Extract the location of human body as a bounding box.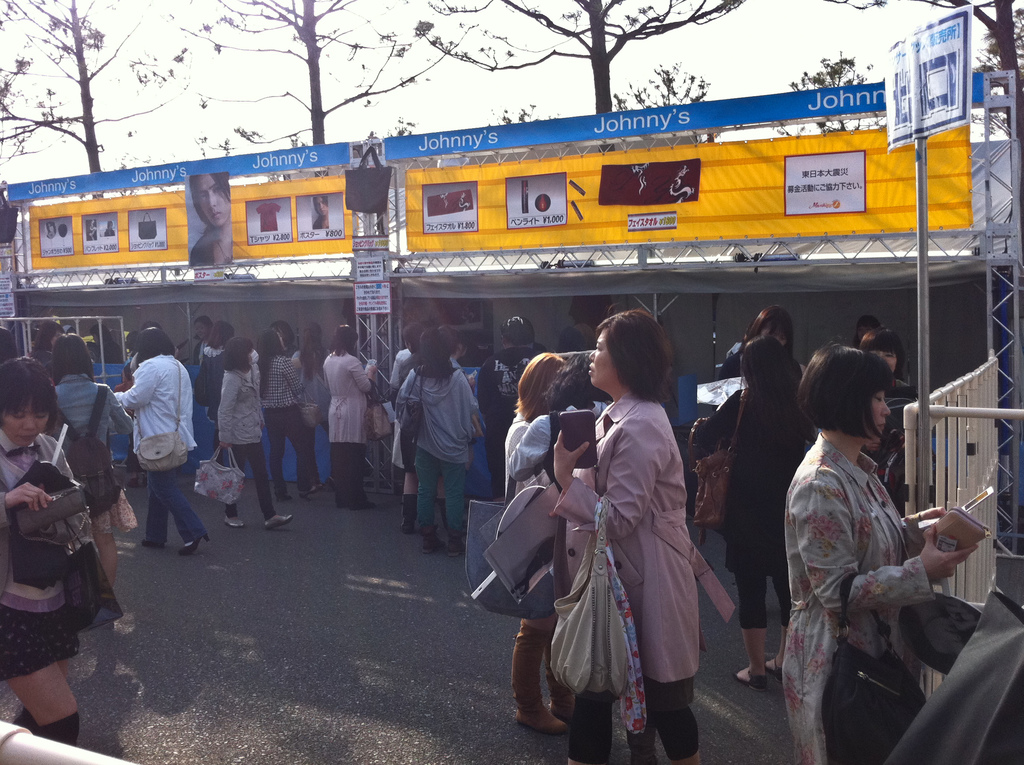
Rect(183, 316, 214, 366).
